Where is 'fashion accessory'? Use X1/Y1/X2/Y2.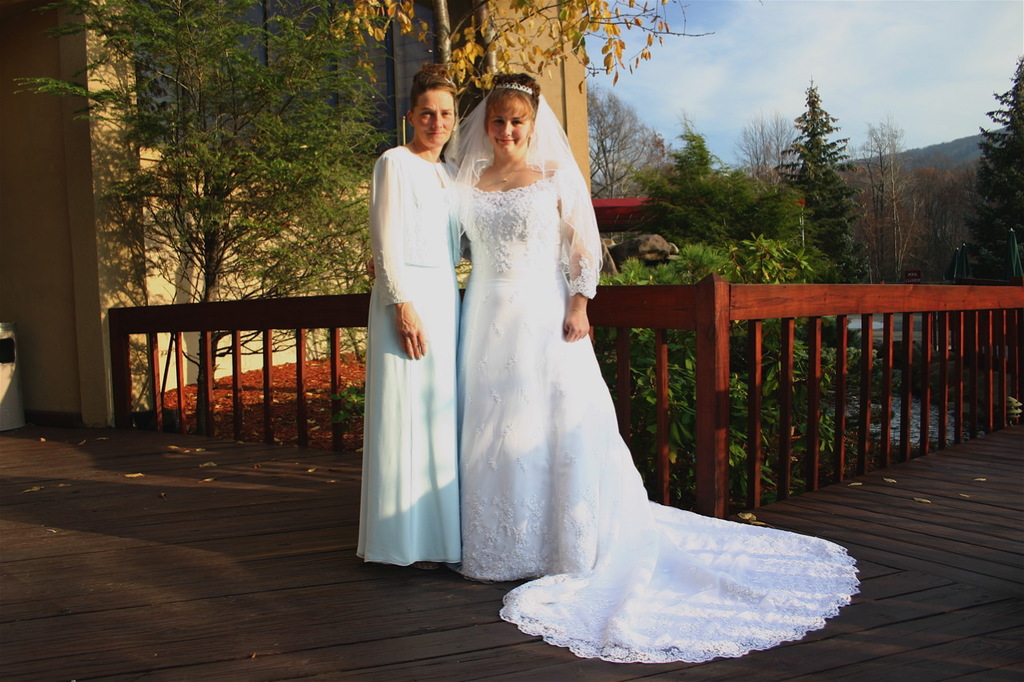
497/166/522/181.
